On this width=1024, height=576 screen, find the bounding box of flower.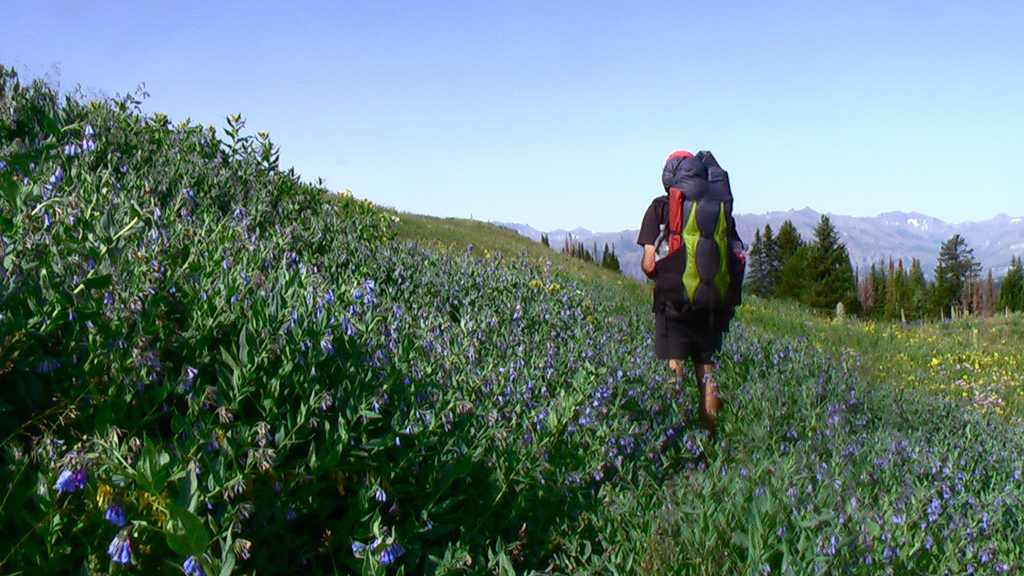
Bounding box: bbox=[211, 436, 221, 453].
